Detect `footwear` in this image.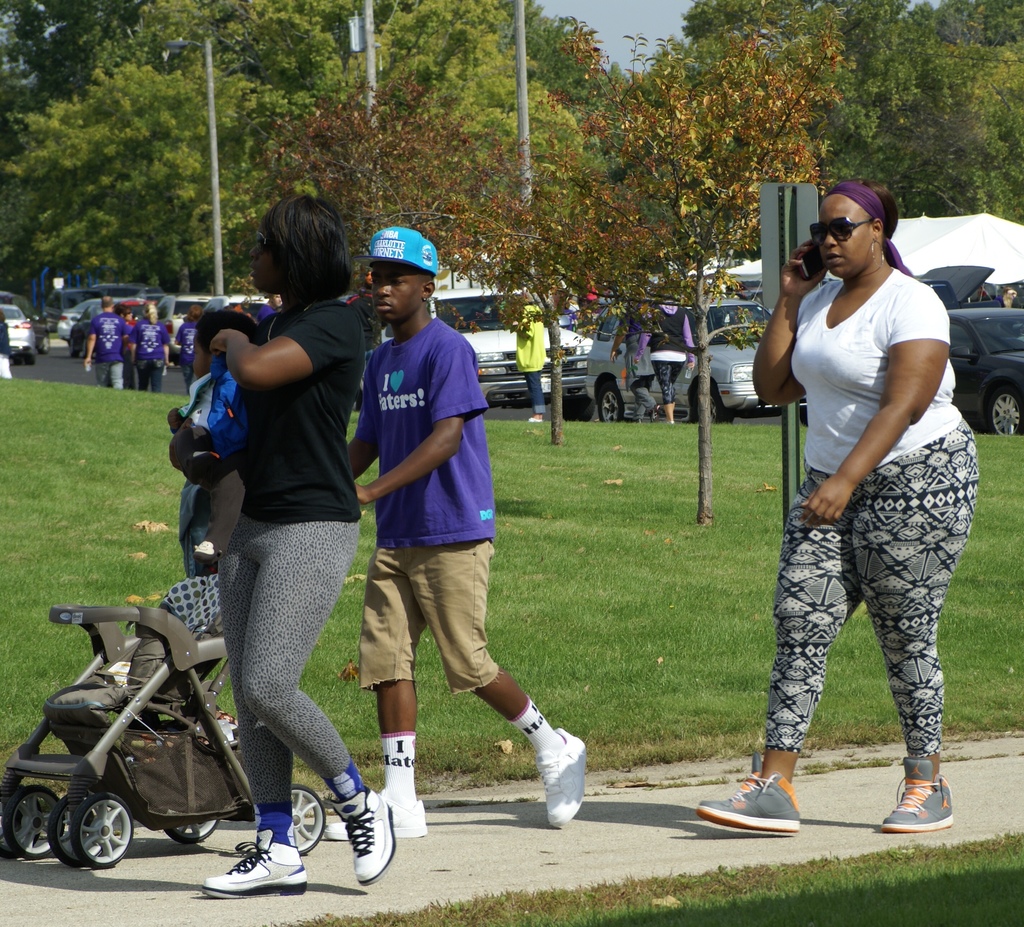
Detection: region(544, 722, 584, 828).
